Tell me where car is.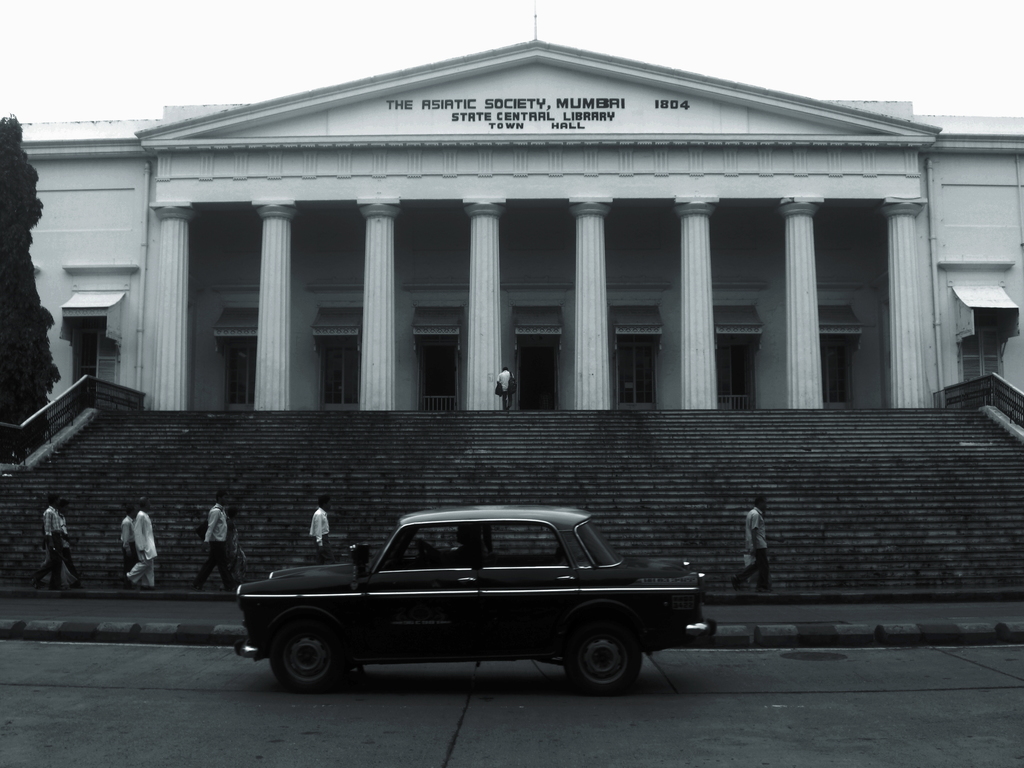
car is at crop(233, 506, 713, 696).
